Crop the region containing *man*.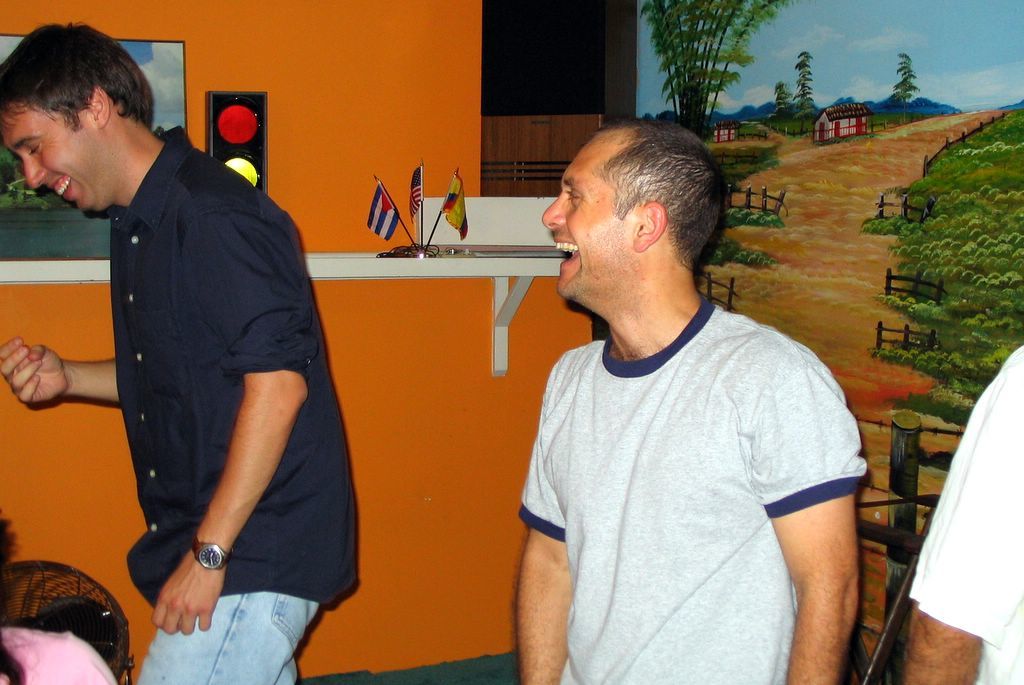
Crop region: rect(515, 132, 859, 684).
